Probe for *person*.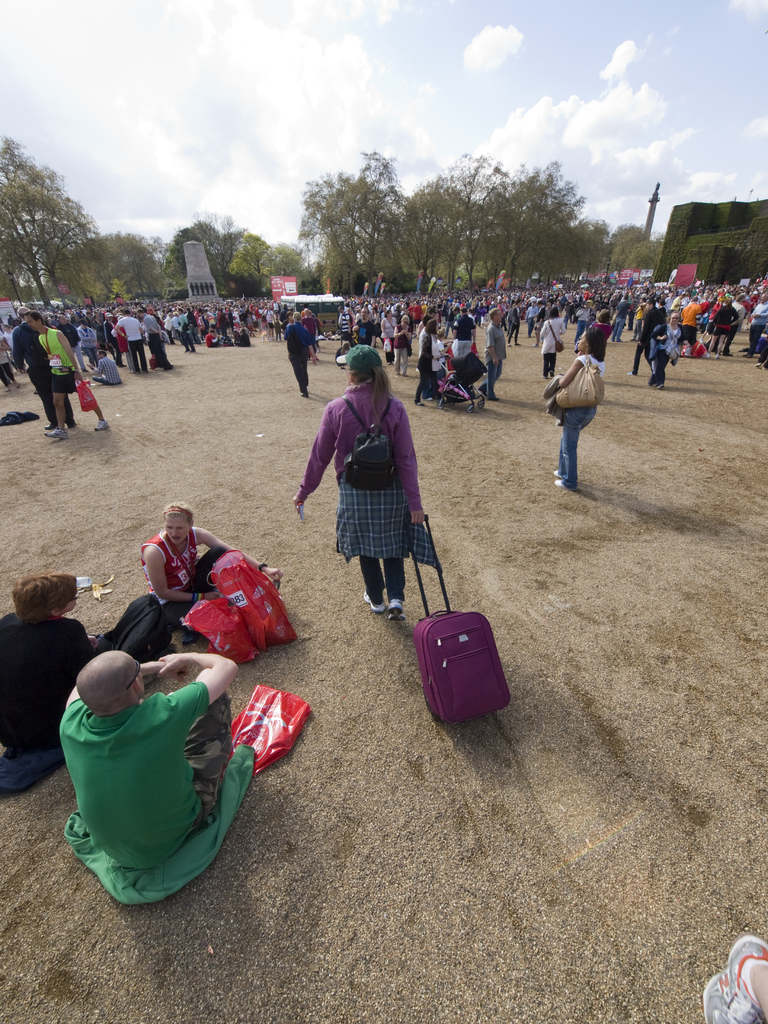
Probe result: x1=549, y1=332, x2=604, y2=486.
